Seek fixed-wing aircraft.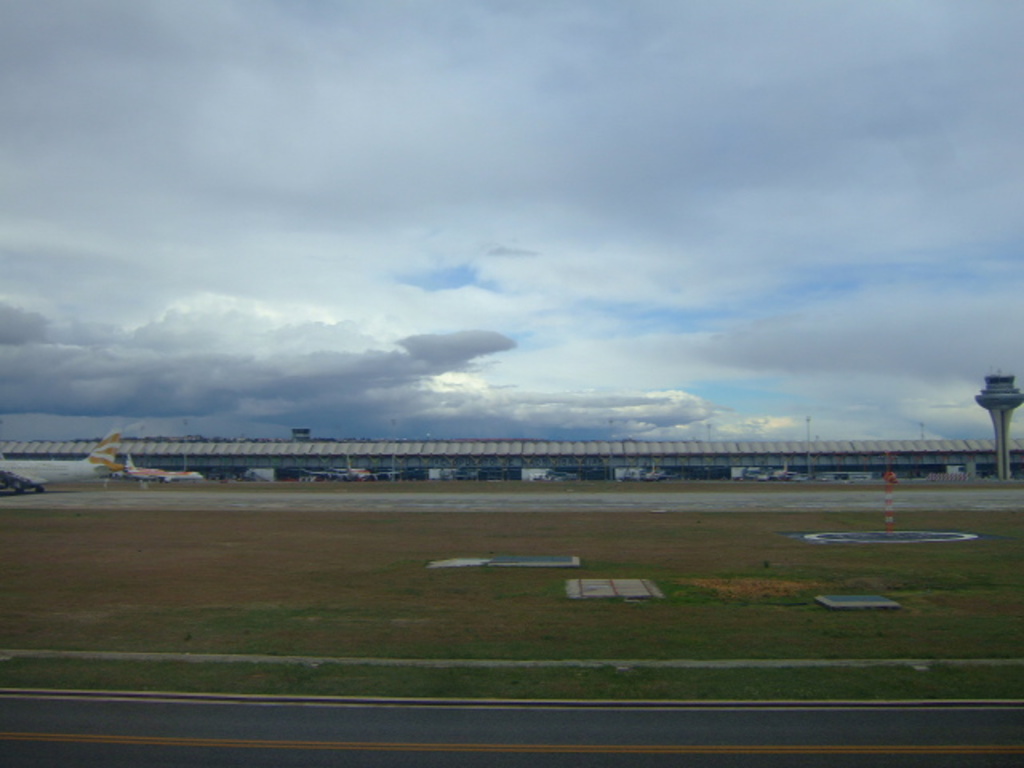
120, 446, 203, 480.
